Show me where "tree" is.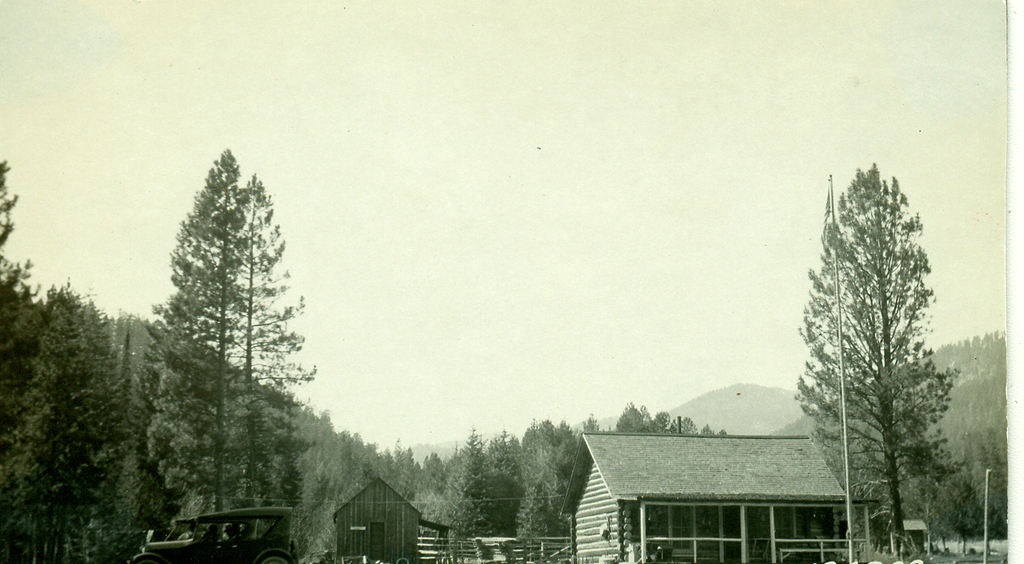
"tree" is at crop(490, 433, 511, 533).
